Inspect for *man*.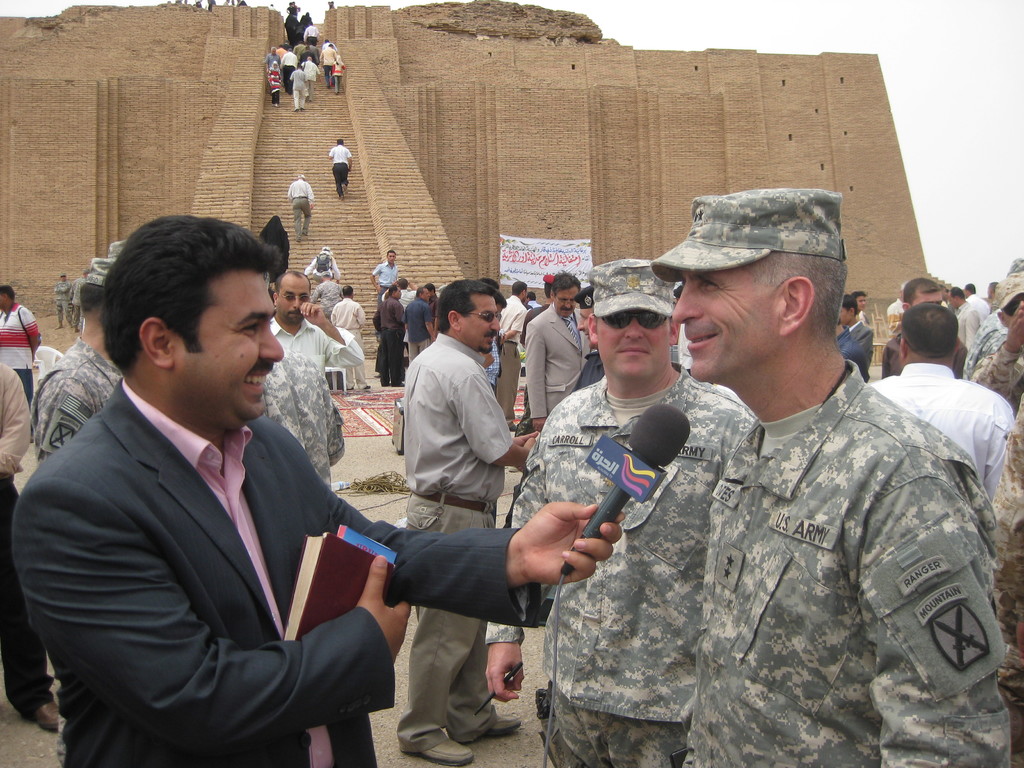
Inspection: (372, 294, 408, 385).
